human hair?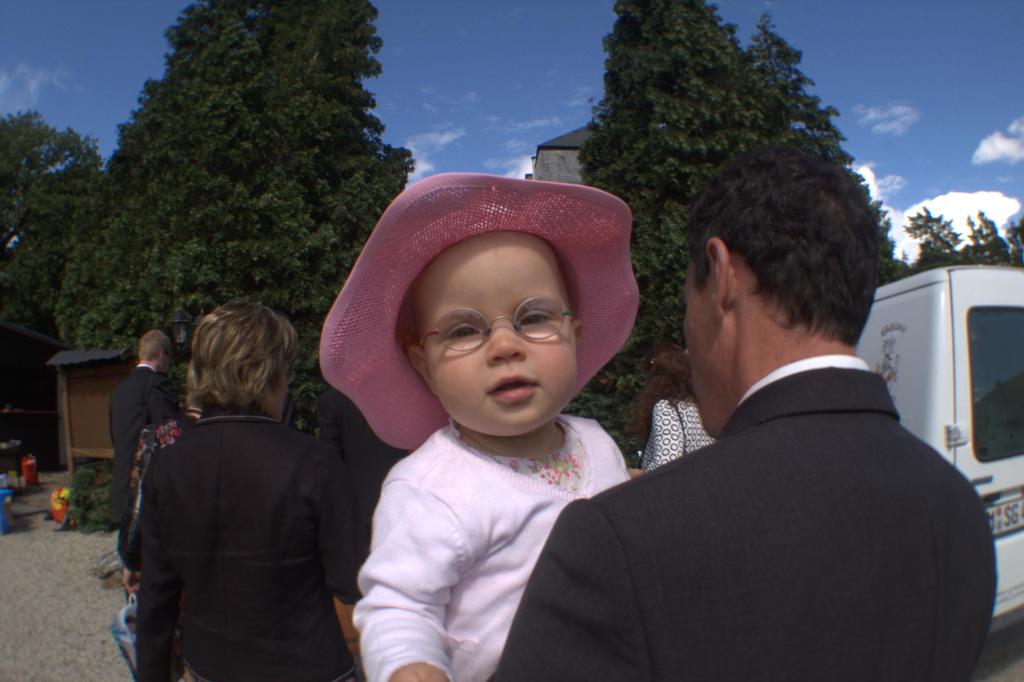
bbox(687, 149, 881, 371)
